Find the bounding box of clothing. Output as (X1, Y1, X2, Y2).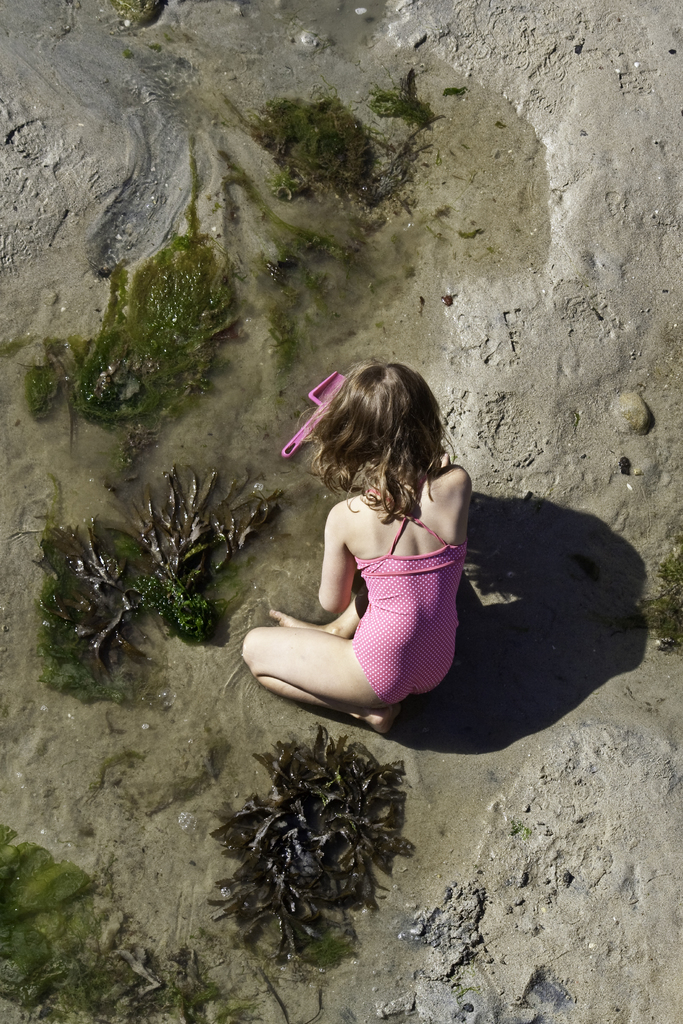
(282, 483, 468, 716).
